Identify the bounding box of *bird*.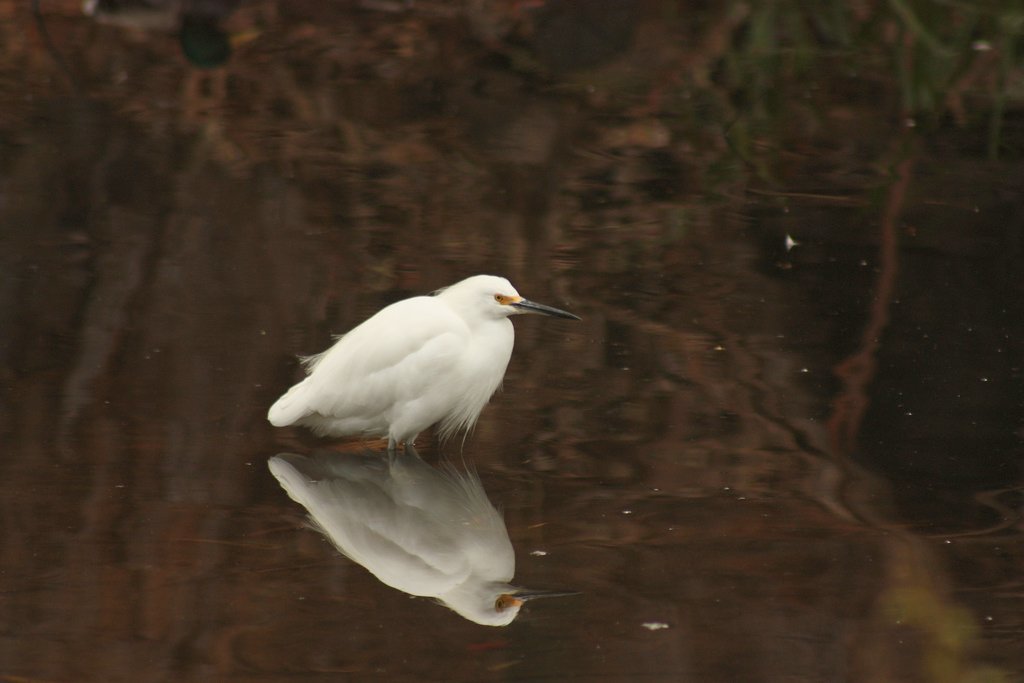
x1=272 y1=271 x2=576 y2=474.
